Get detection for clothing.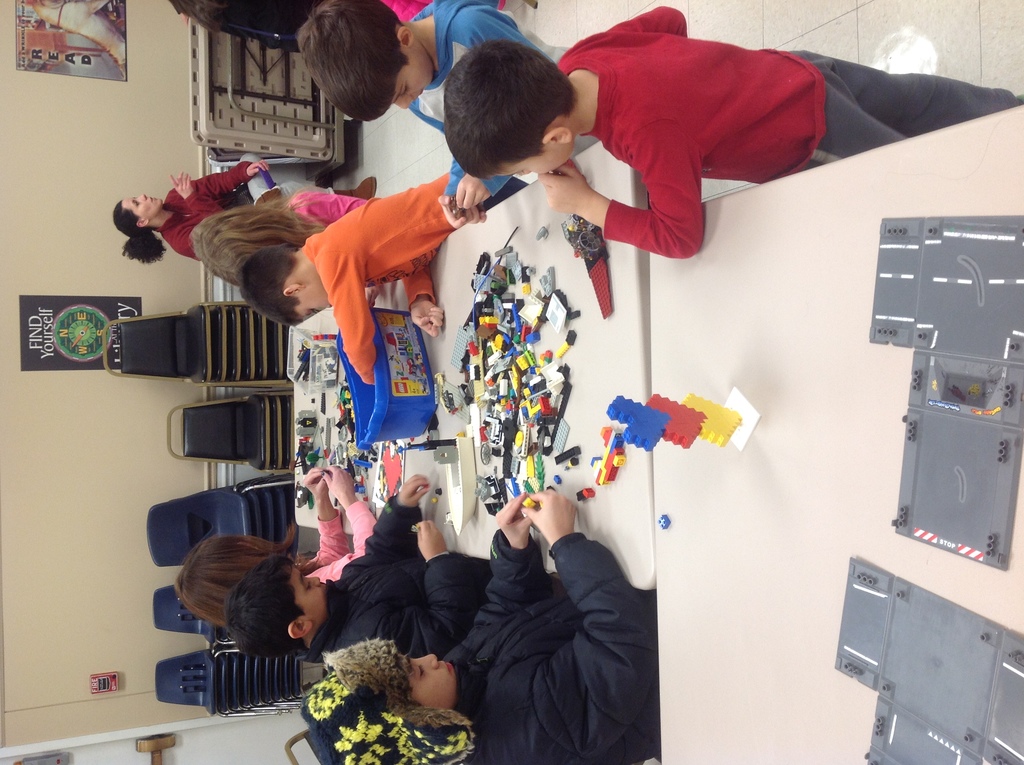
Detection: locate(312, 163, 447, 383).
